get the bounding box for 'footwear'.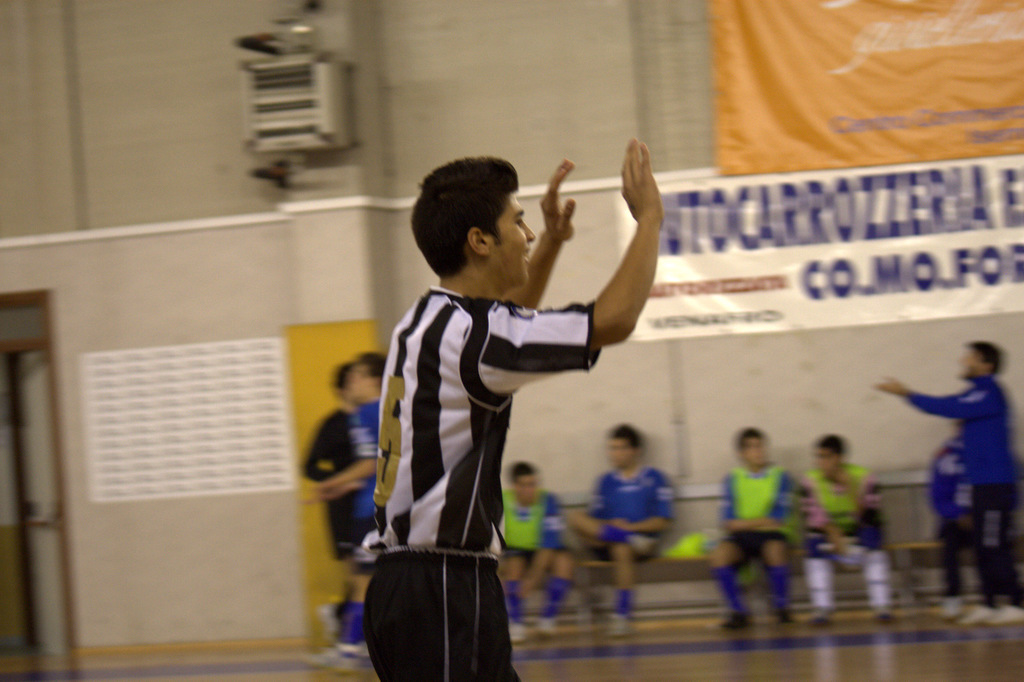
crop(612, 615, 630, 637).
